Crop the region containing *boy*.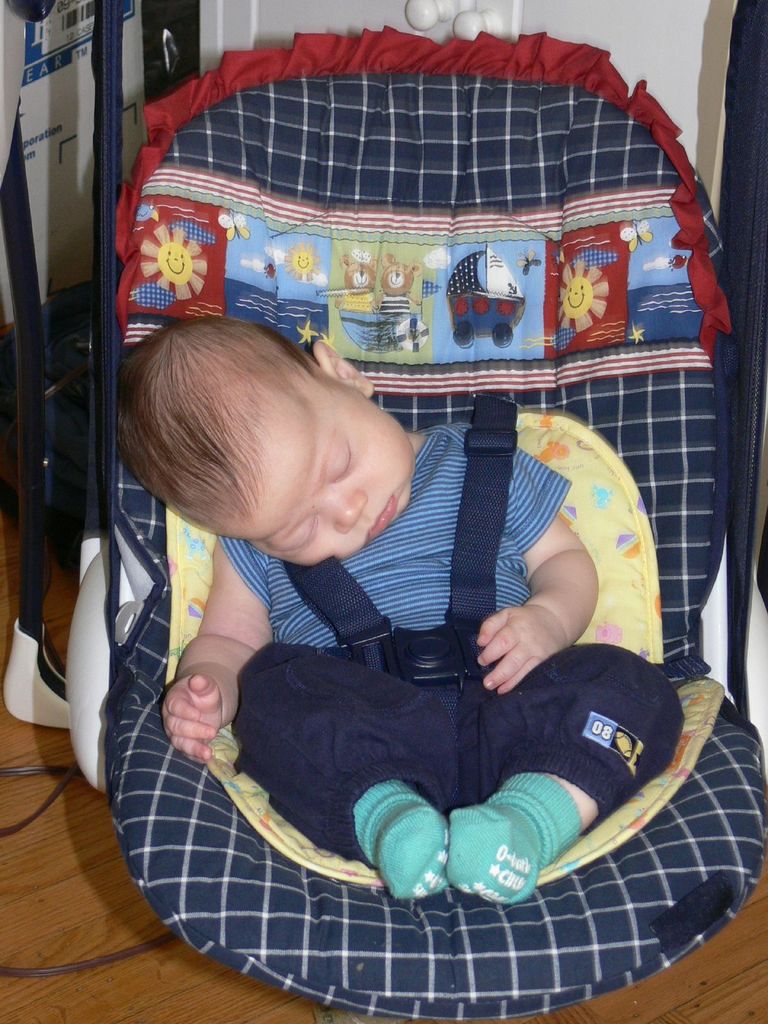
Crop region: 106,157,664,908.
